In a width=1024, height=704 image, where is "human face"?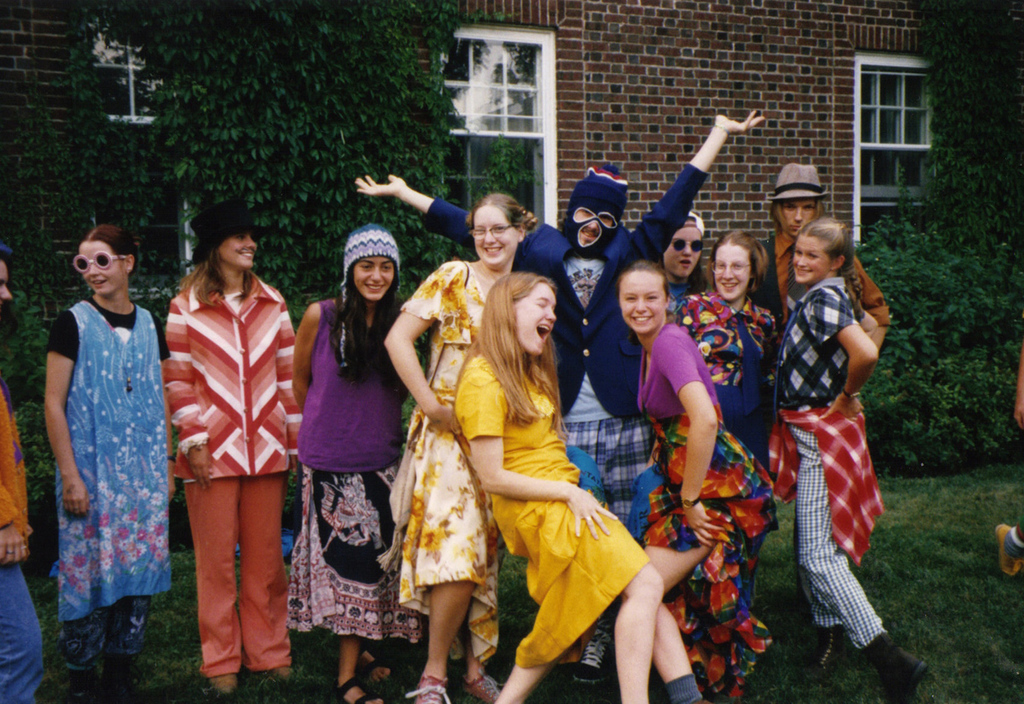
573/208/609/246.
